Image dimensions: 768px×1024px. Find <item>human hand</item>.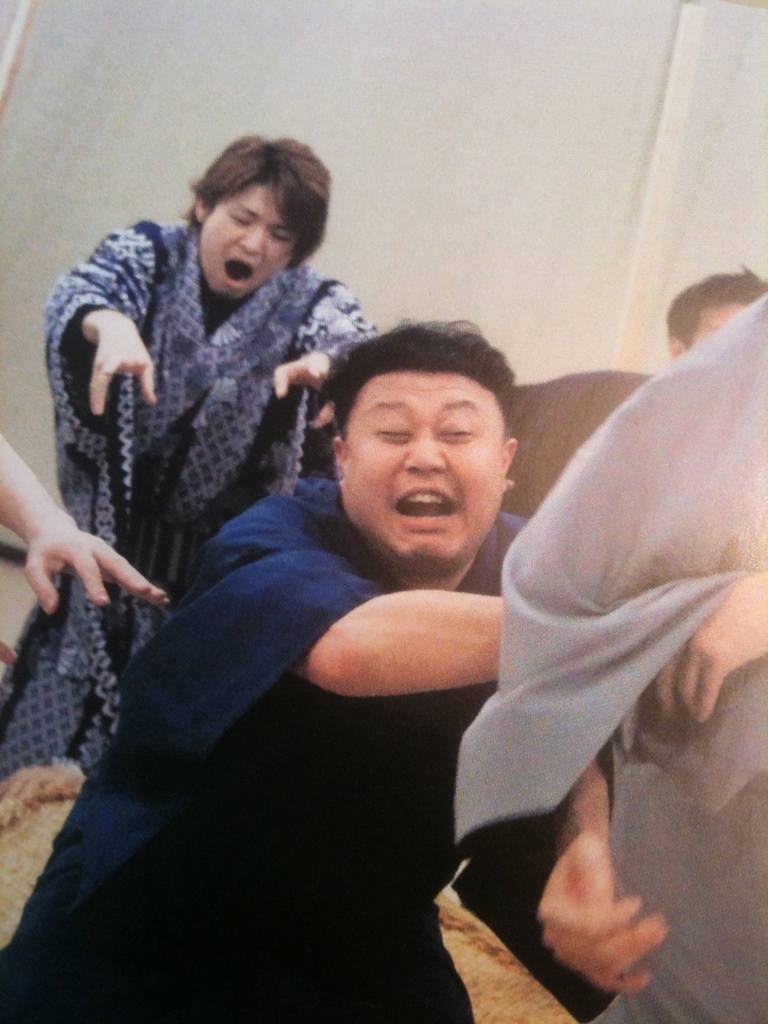
bbox(8, 486, 157, 618).
